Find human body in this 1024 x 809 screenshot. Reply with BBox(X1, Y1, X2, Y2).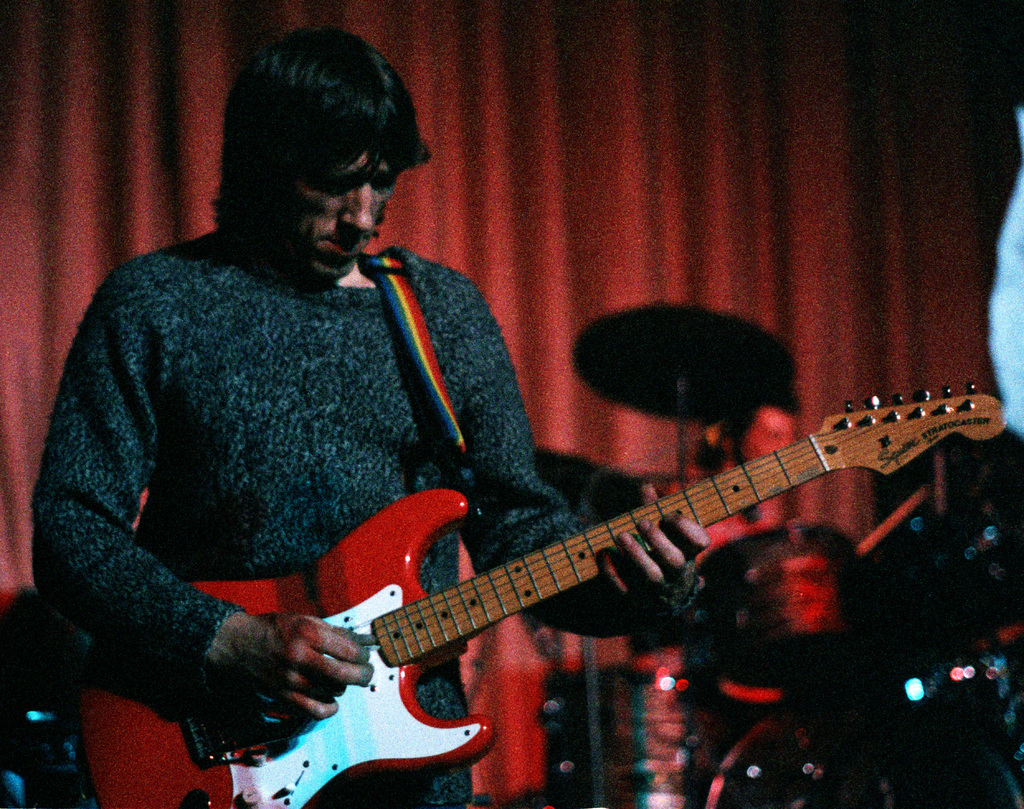
BBox(29, 14, 714, 808).
